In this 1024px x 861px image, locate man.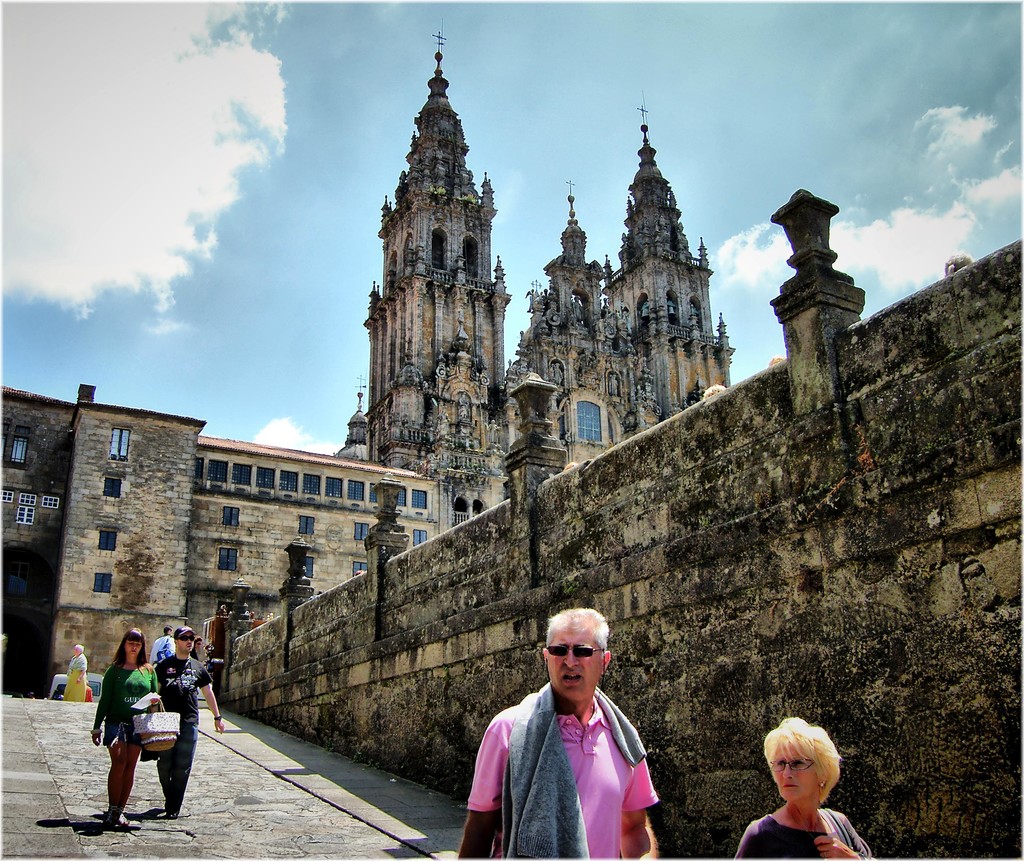
Bounding box: 150 623 178 664.
